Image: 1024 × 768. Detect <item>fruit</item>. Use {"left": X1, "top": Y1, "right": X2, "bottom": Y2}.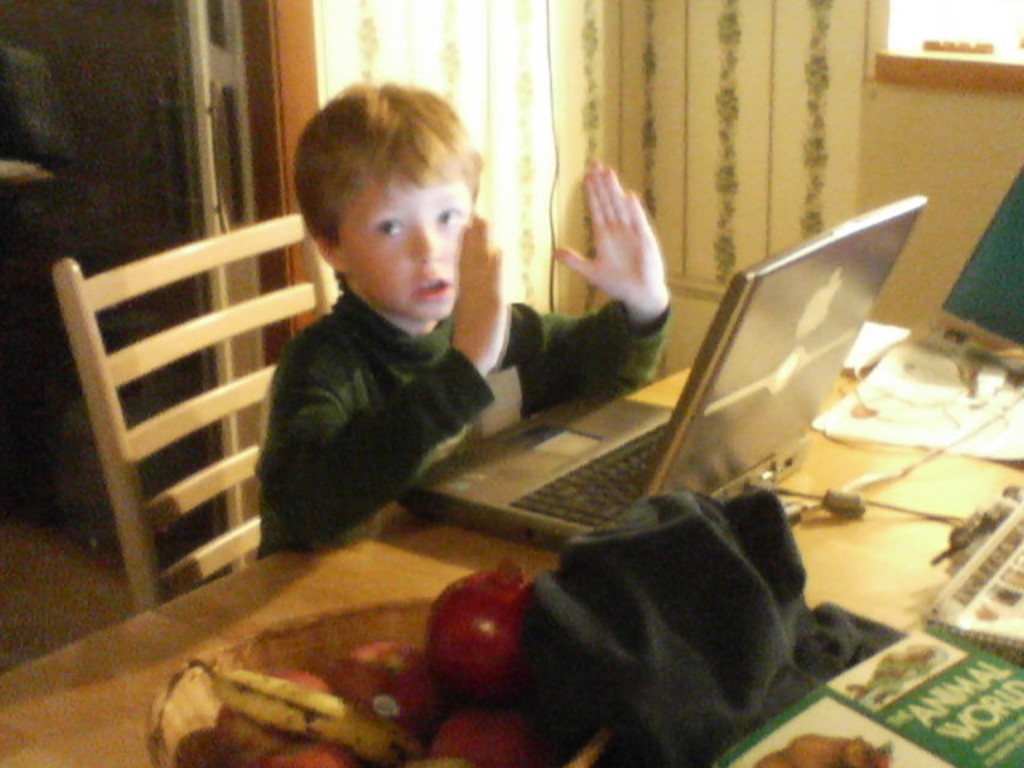
{"left": 427, "top": 706, "right": 531, "bottom": 766}.
